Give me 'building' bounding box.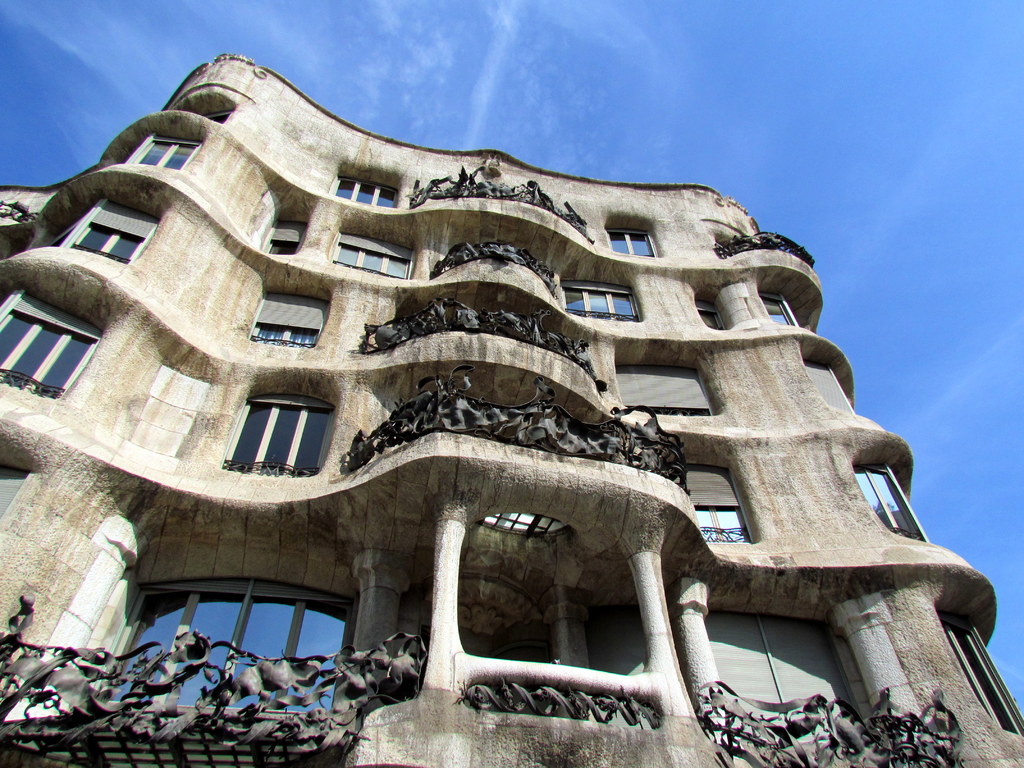
select_region(0, 54, 1023, 767).
